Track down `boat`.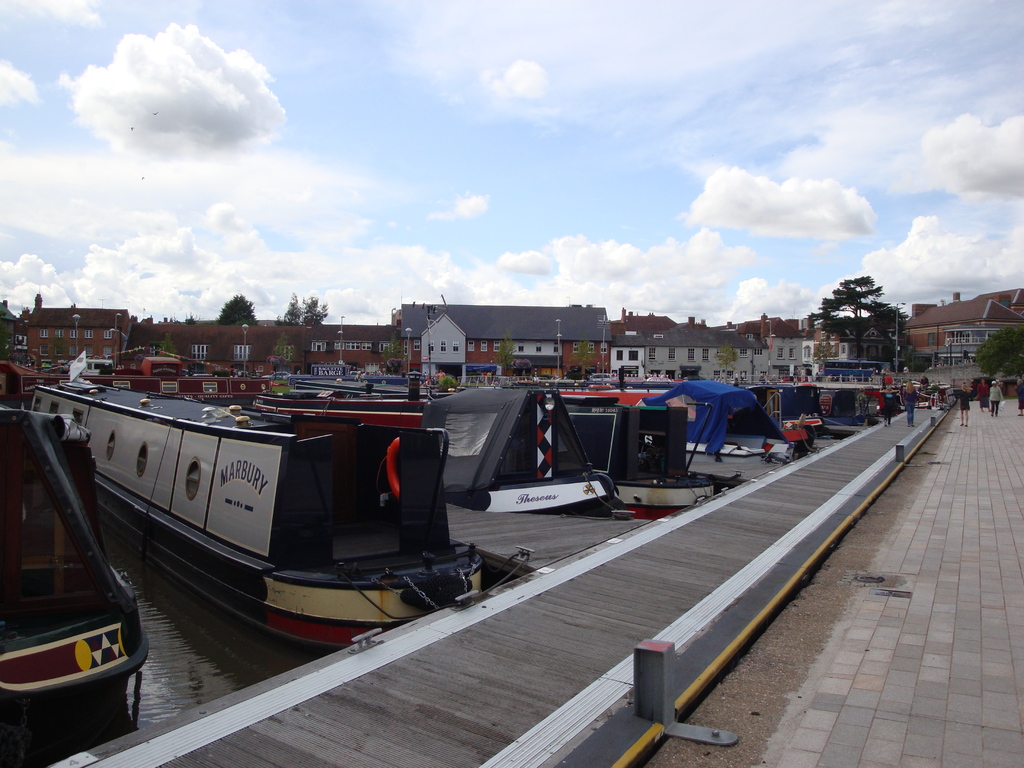
Tracked to [left=0, top=400, right=152, bottom=746].
